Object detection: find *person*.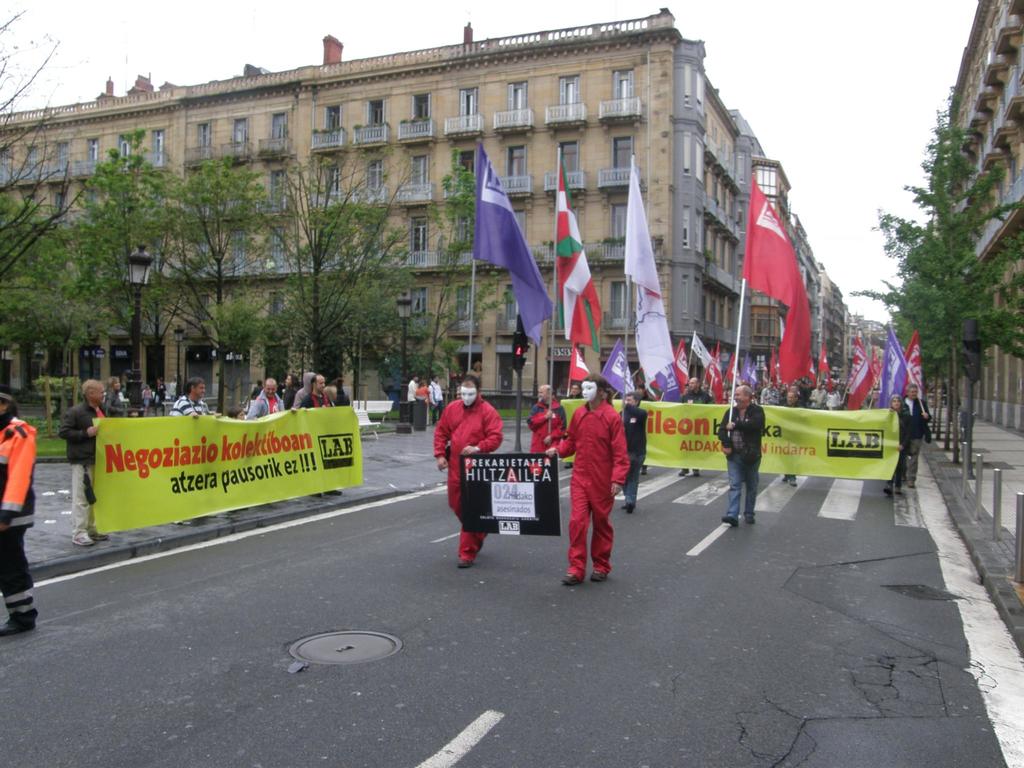
region(246, 378, 291, 424).
